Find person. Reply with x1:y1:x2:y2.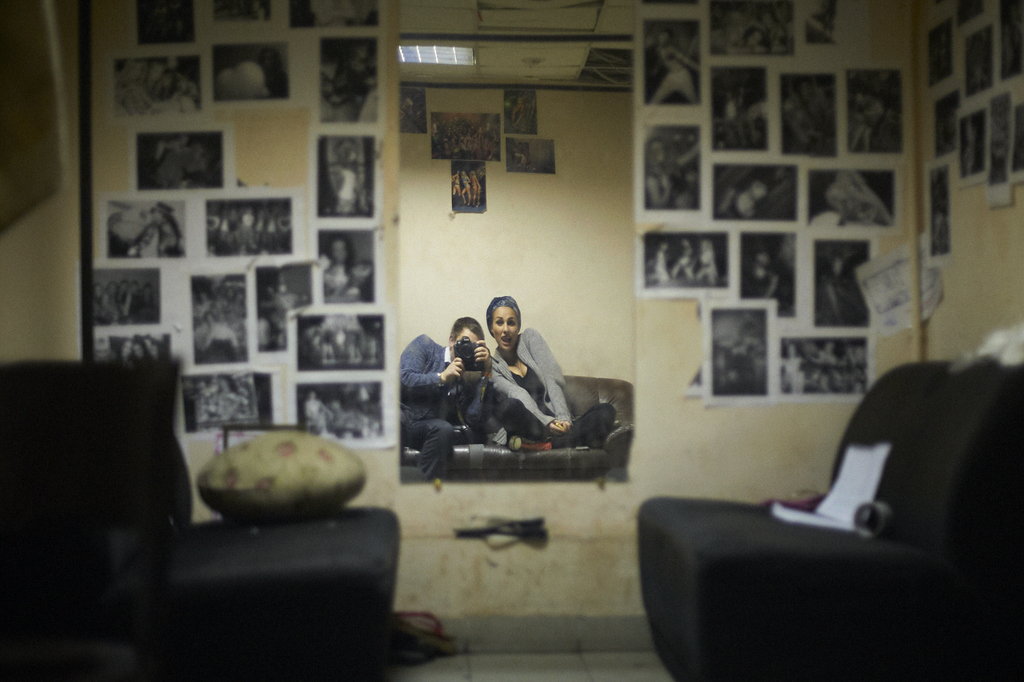
321:233:356:295.
